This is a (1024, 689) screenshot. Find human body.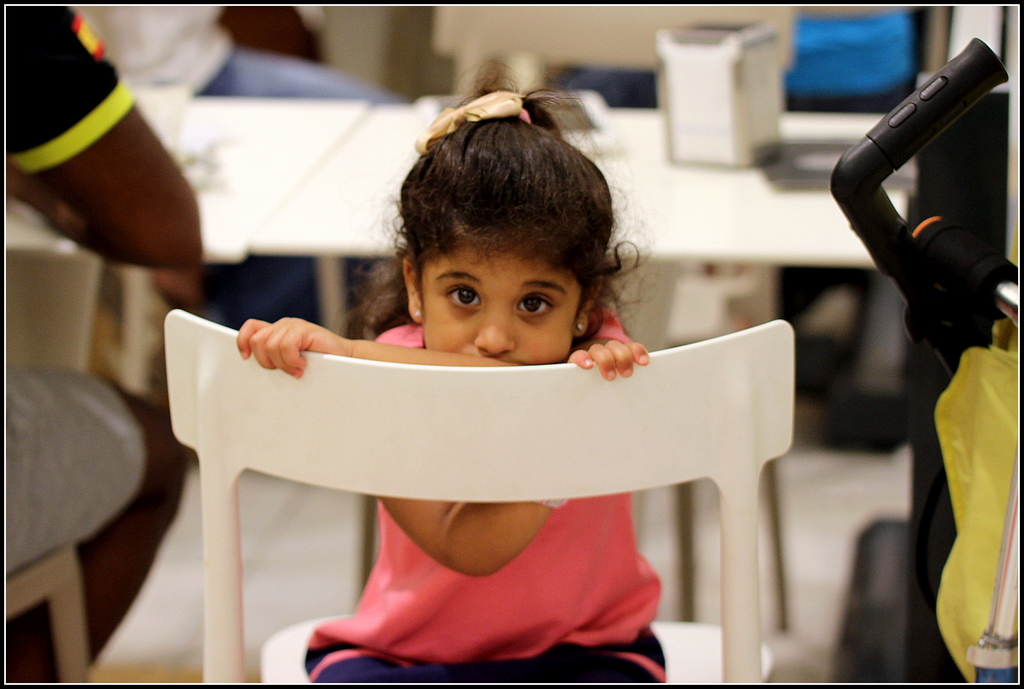
Bounding box: {"x1": 236, "y1": 64, "x2": 664, "y2": 681}.
